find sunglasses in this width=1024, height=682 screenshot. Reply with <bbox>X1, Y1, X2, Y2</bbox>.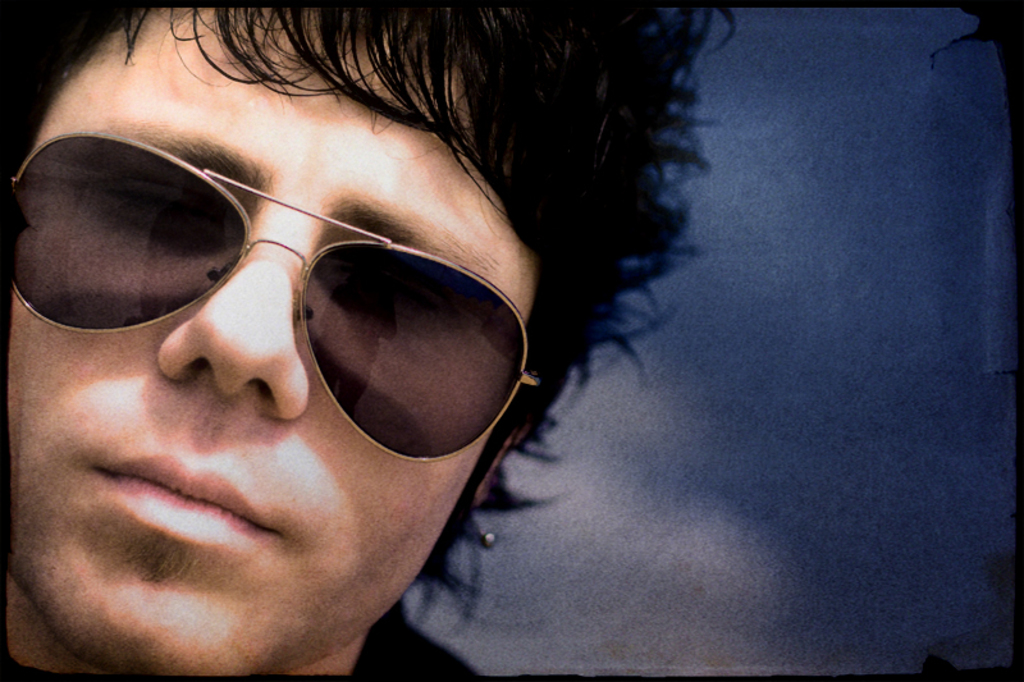
<bbox>0, 133, 539, 463</bbox>.
